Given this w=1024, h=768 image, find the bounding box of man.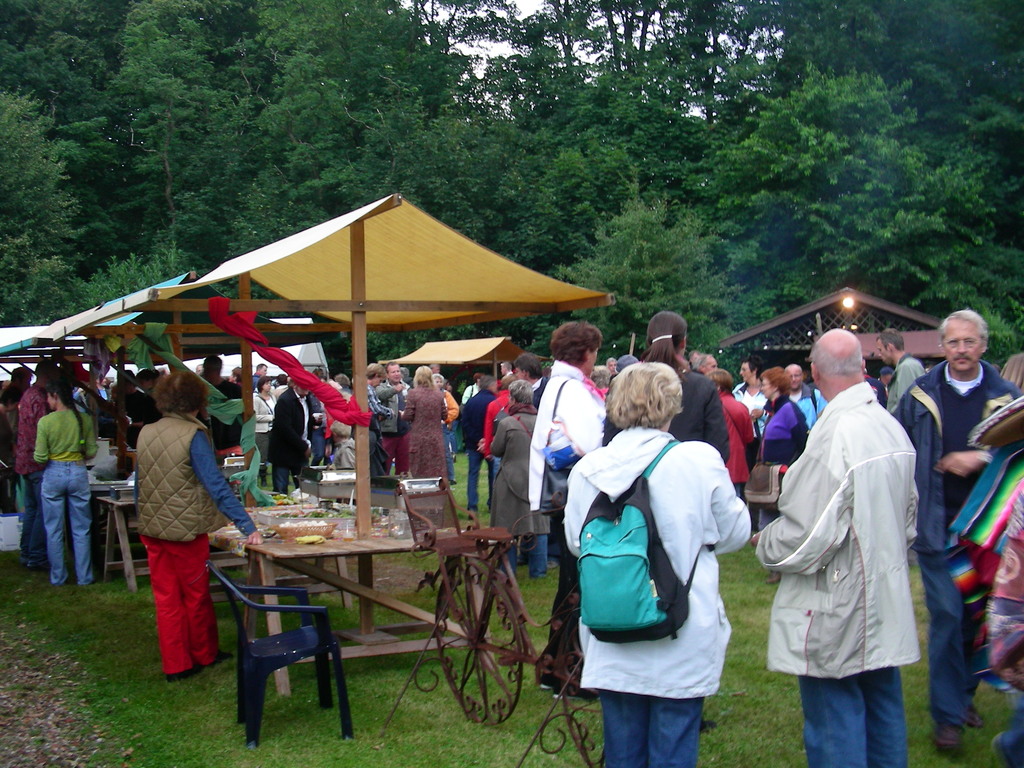
box=[892, 320, 1023, 755].
